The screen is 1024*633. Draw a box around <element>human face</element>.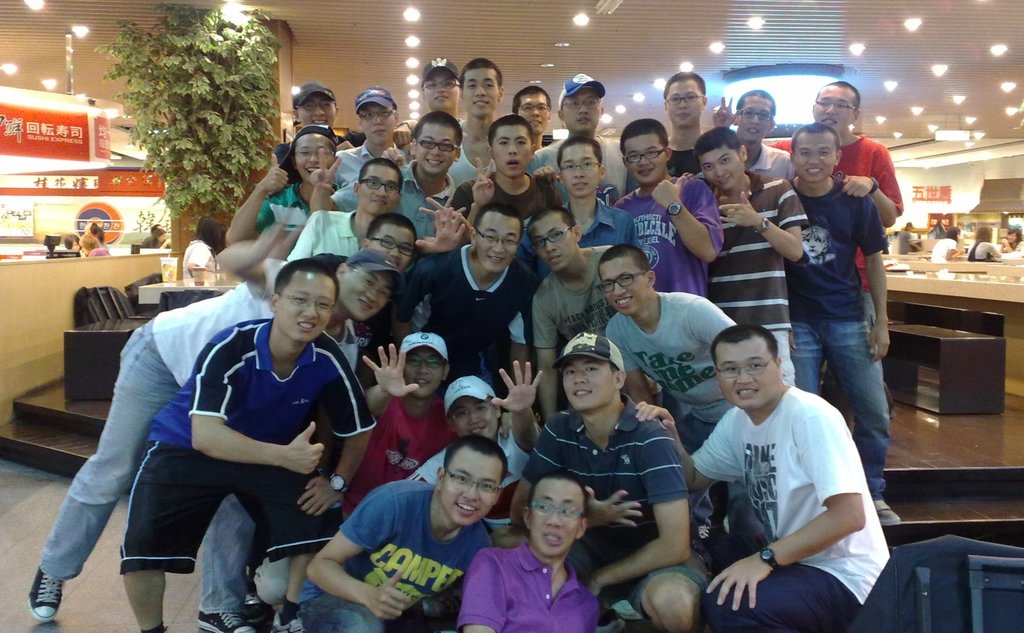
region(706, 150, 743, 189).
